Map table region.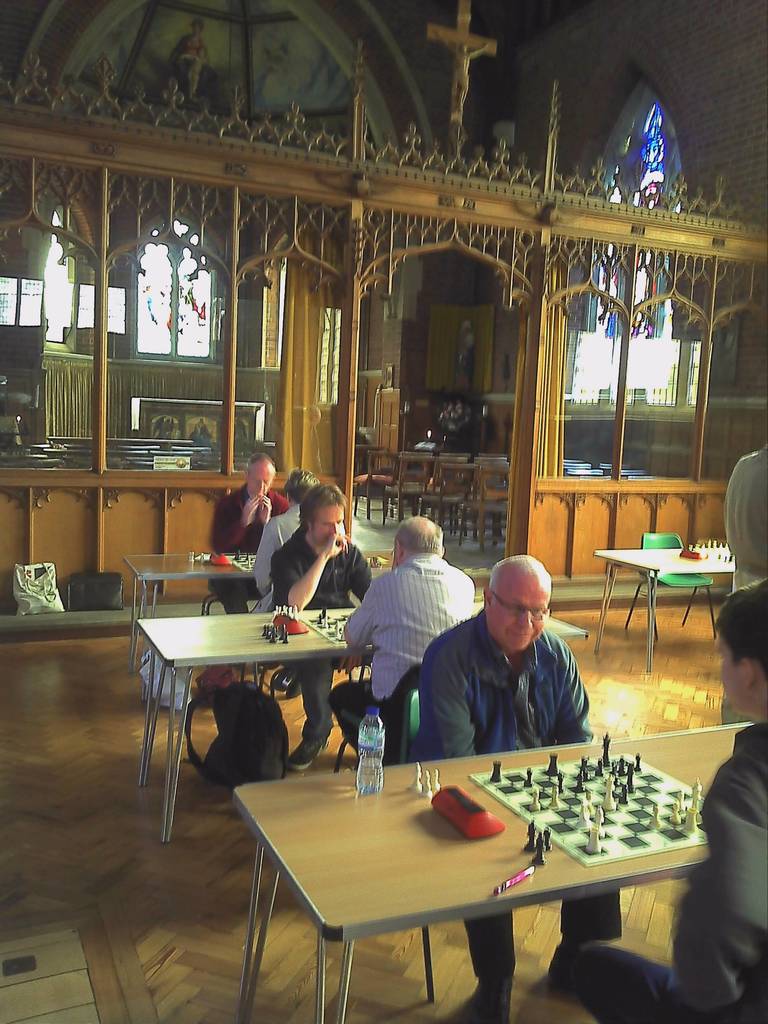
Mapped to 593/545/735/669.
